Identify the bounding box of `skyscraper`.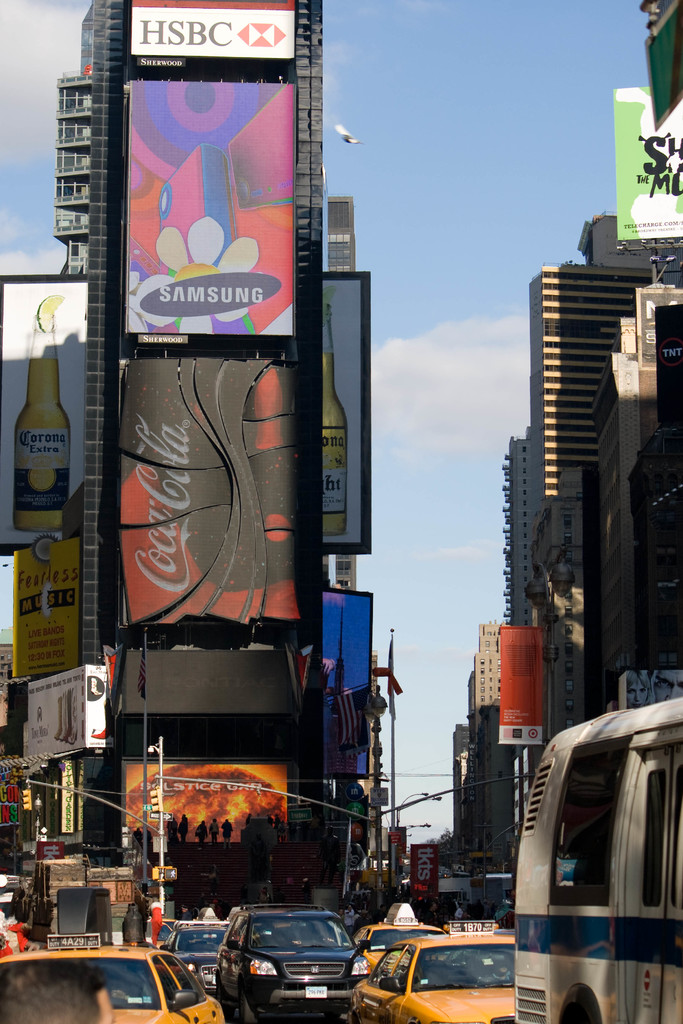
[456,234,665,717].
